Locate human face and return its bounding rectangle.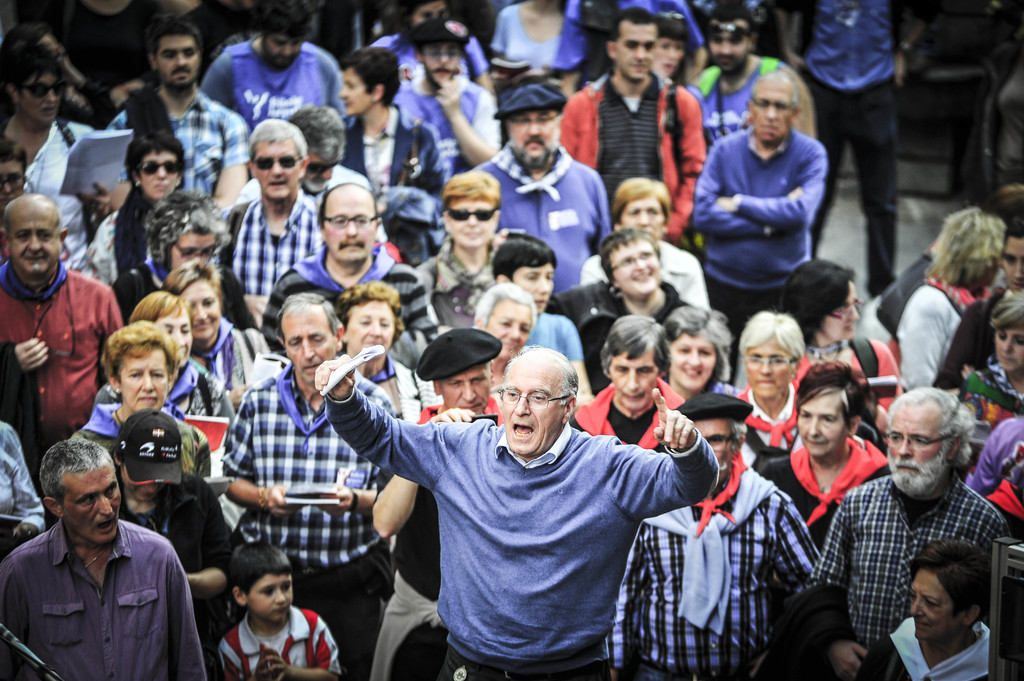
region(9, 207, 60, 269).
